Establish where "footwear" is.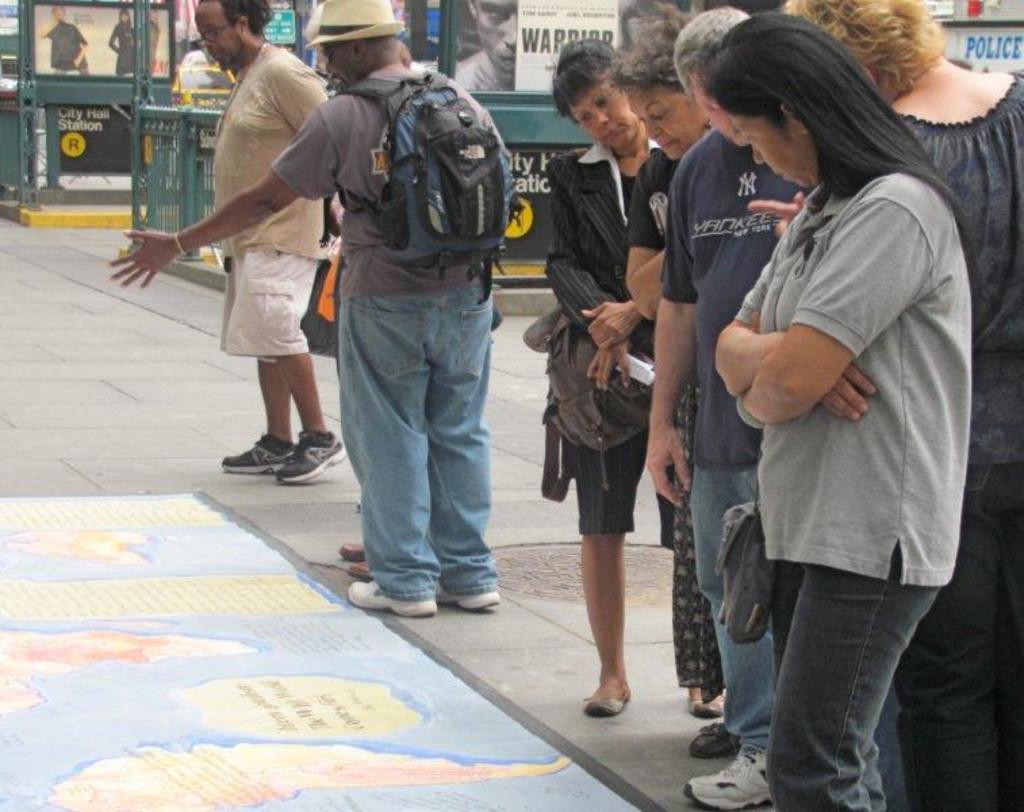
Established at left=587, top=694, right=626, bottom=717.
